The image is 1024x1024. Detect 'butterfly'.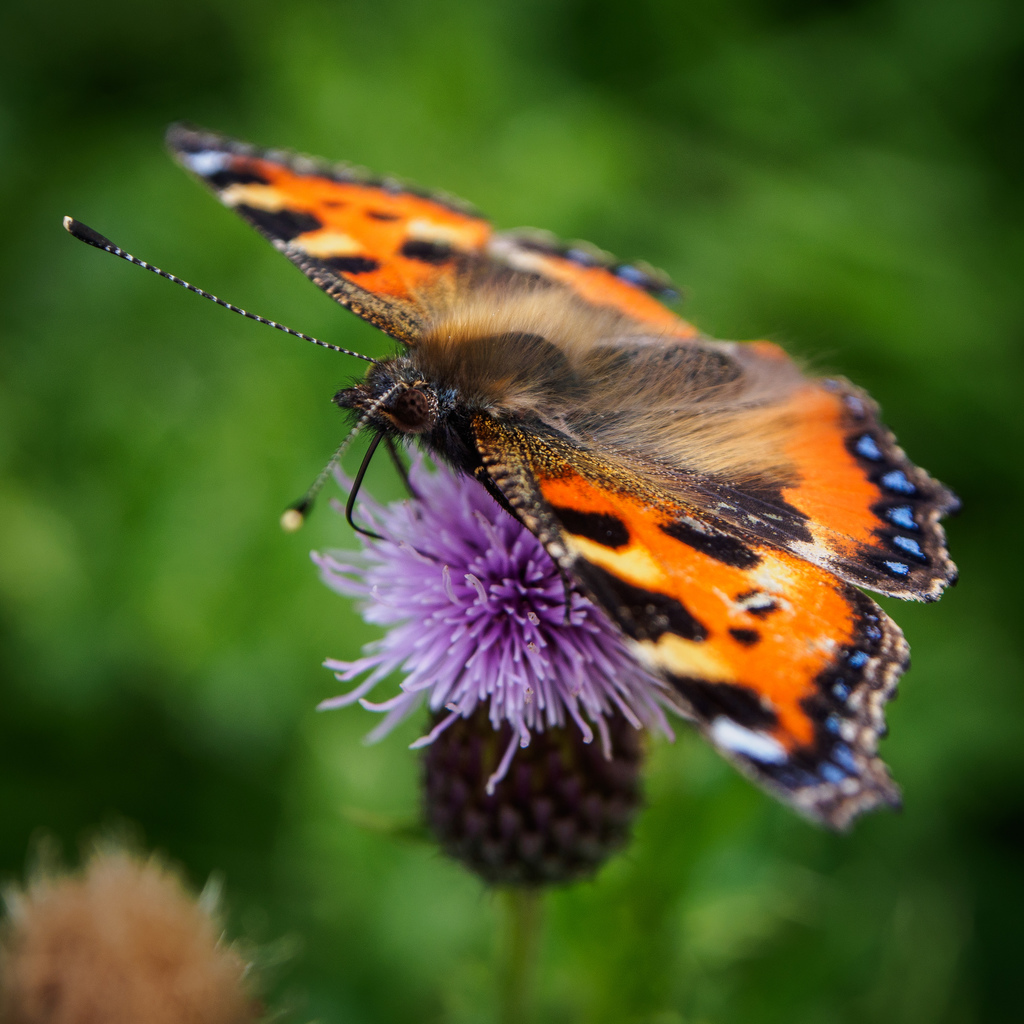
Detection: bbox=(83, 99, 960, 844).
